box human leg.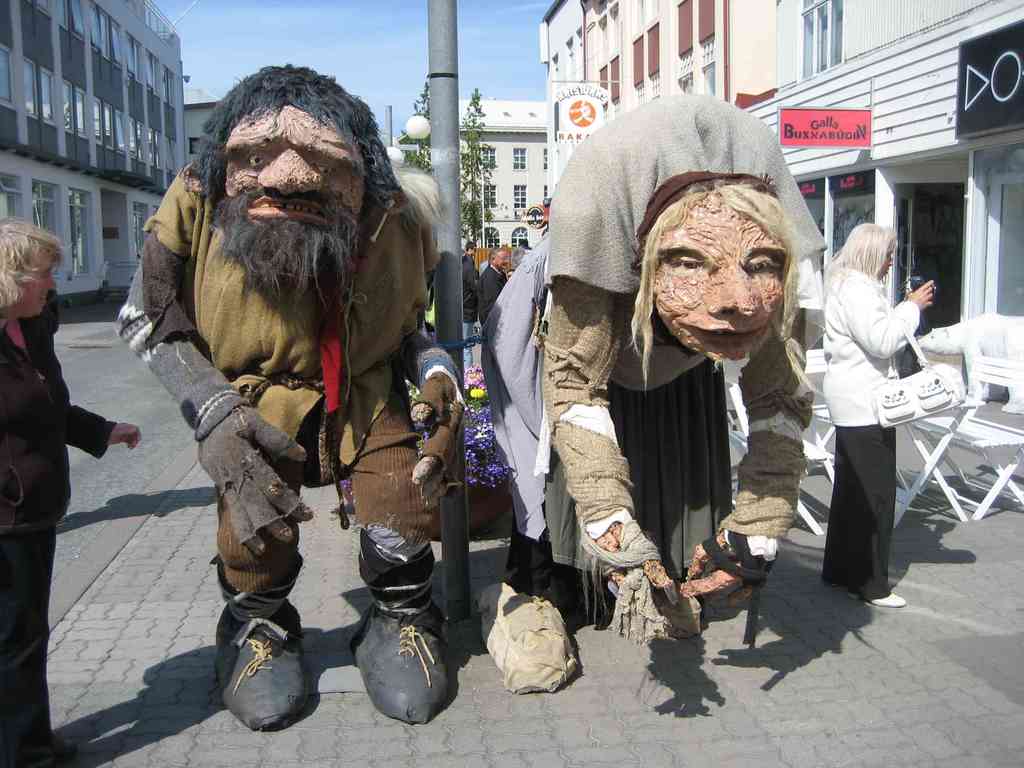
(330, 360, 452, 723).
